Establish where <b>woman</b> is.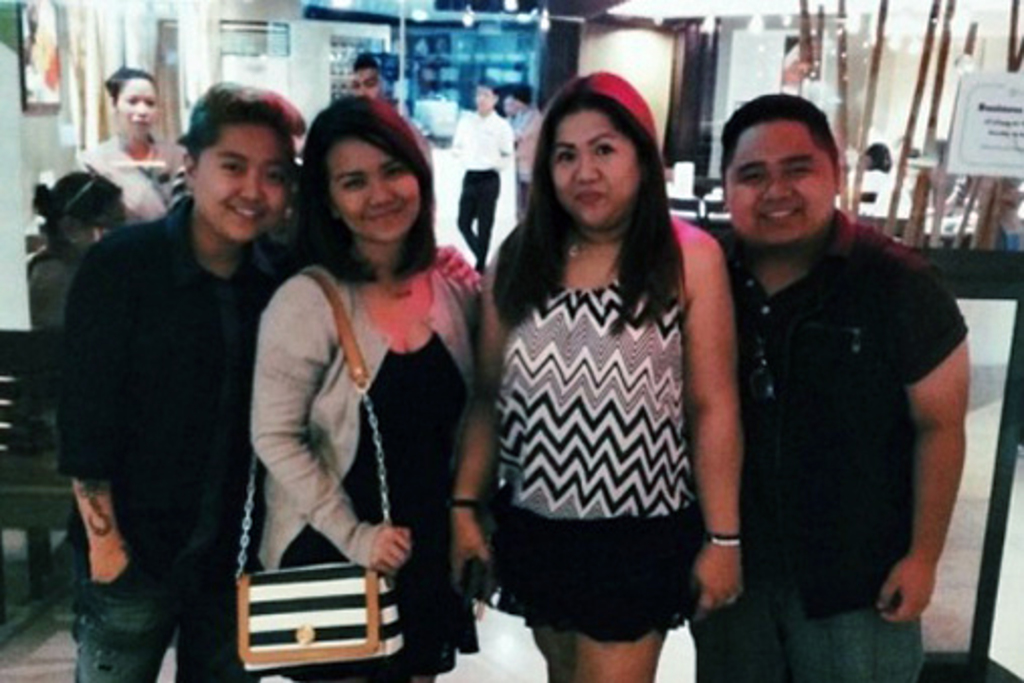
Established at crop(79, 67, 176, 232).
